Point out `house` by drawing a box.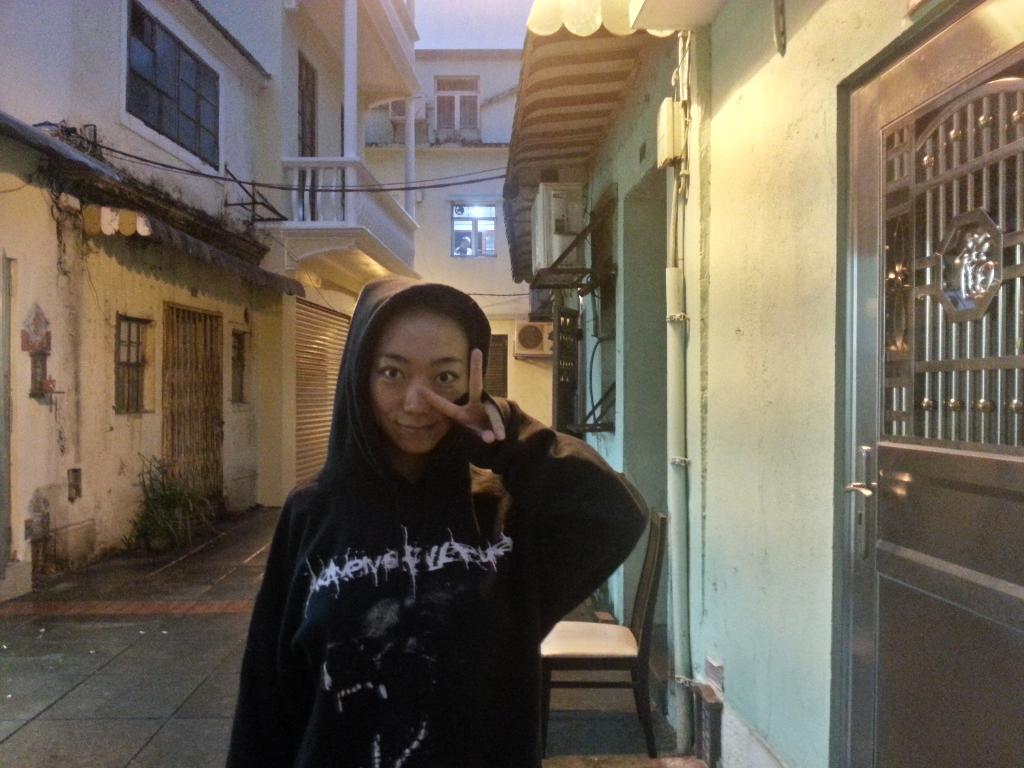
rect(0, 0, 303, 605).
